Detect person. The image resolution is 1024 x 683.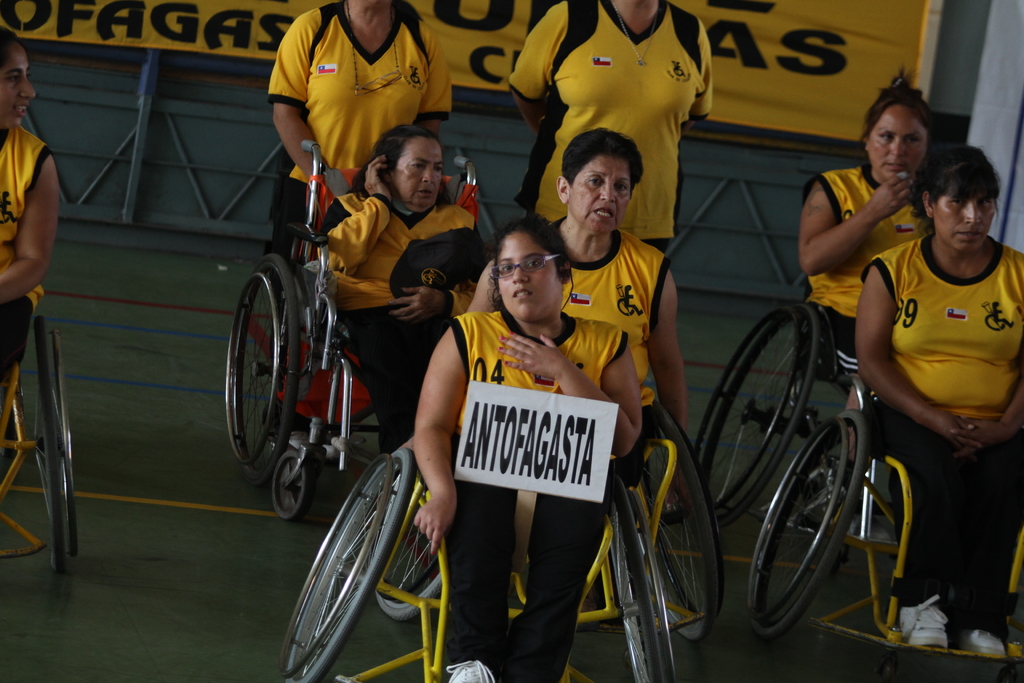
bbox=(792, 68, 945, 378).
